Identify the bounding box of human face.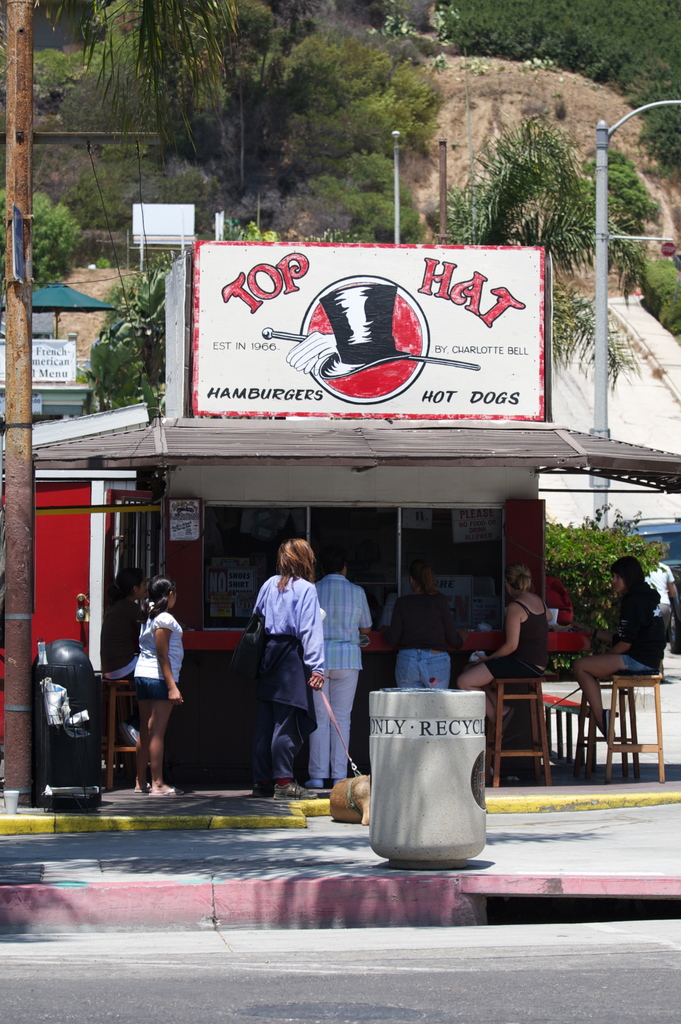
region(612, 568, 624, 594).
